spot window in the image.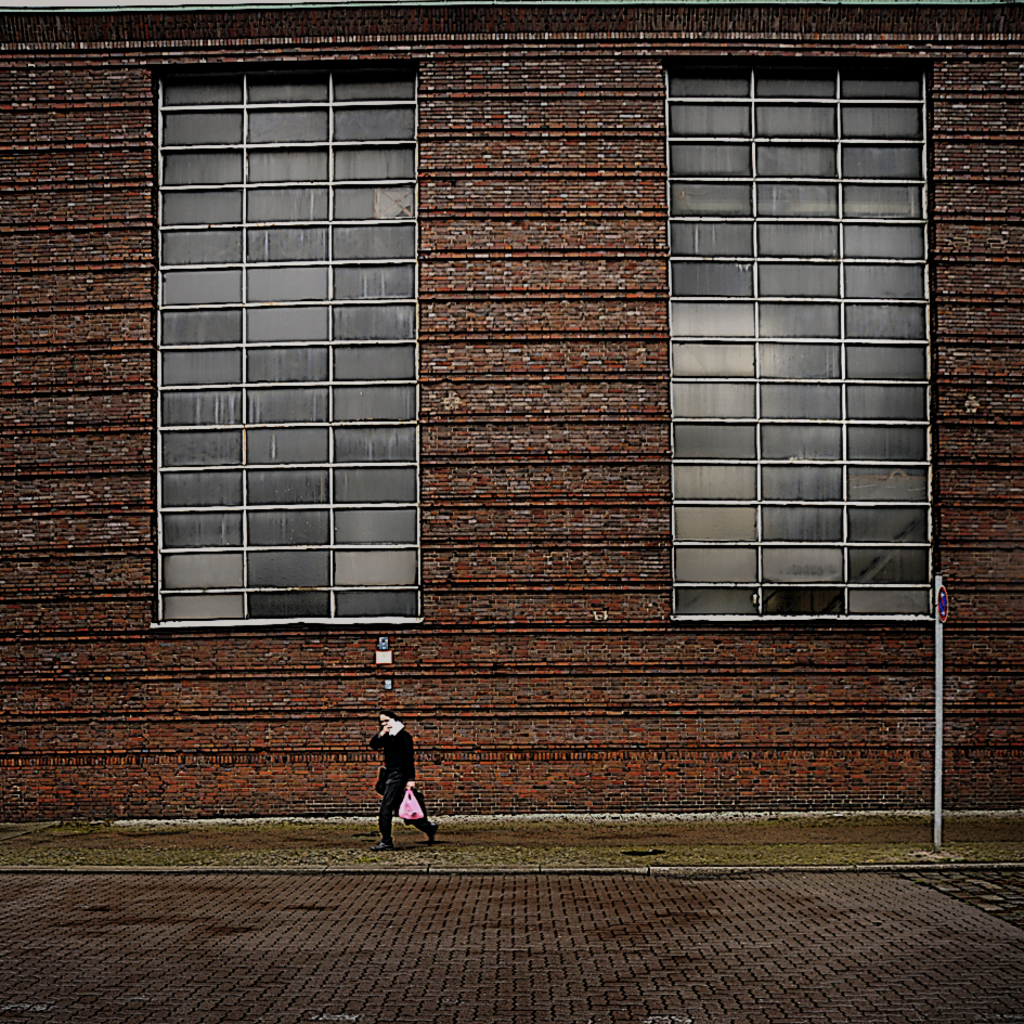
window found at (664, 62, 938, 615).
